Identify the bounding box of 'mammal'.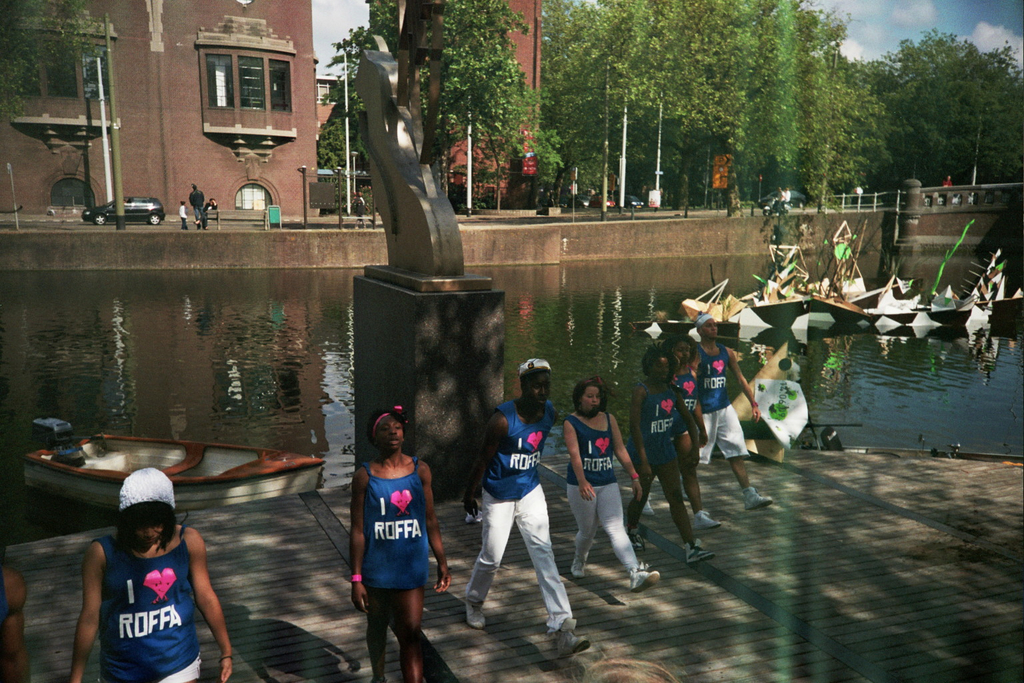
(left=778, top=187, right=785, bottom=200).
